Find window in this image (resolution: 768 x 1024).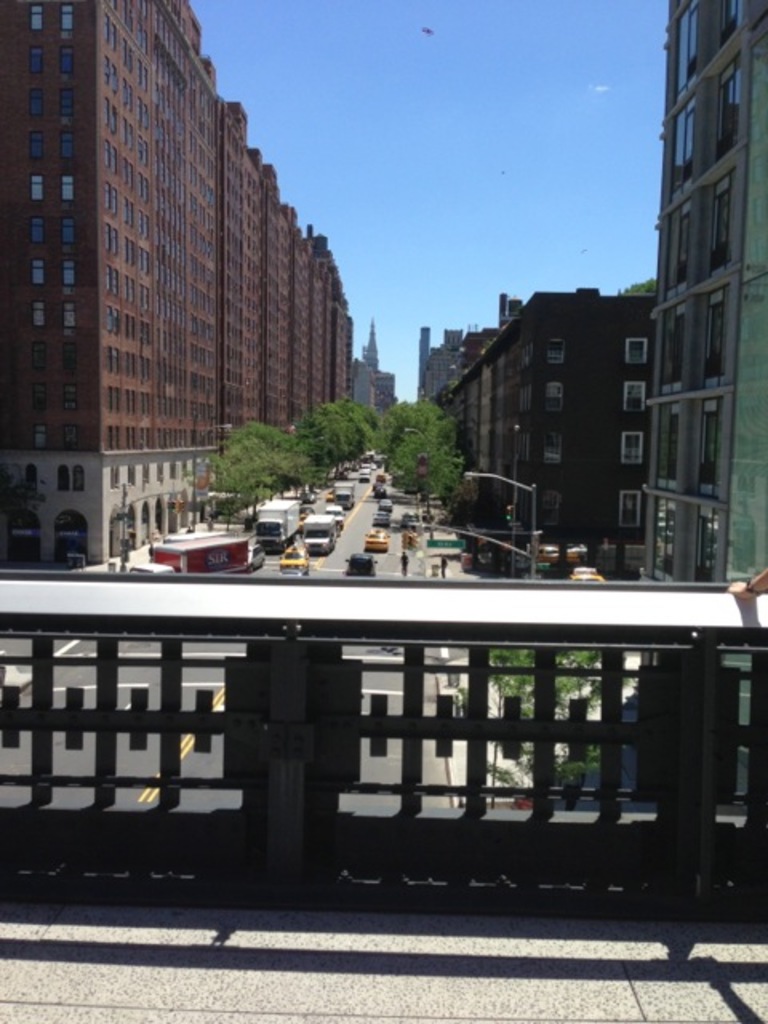
32:299:46:330.
